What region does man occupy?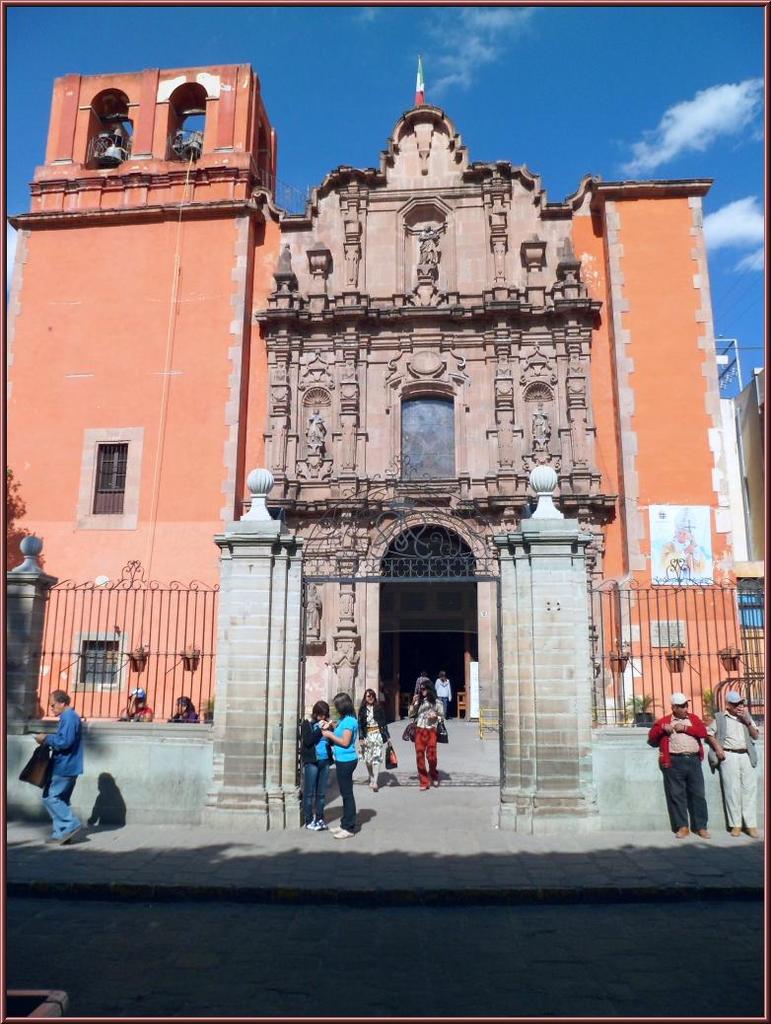
16, 685, 104, 849.
